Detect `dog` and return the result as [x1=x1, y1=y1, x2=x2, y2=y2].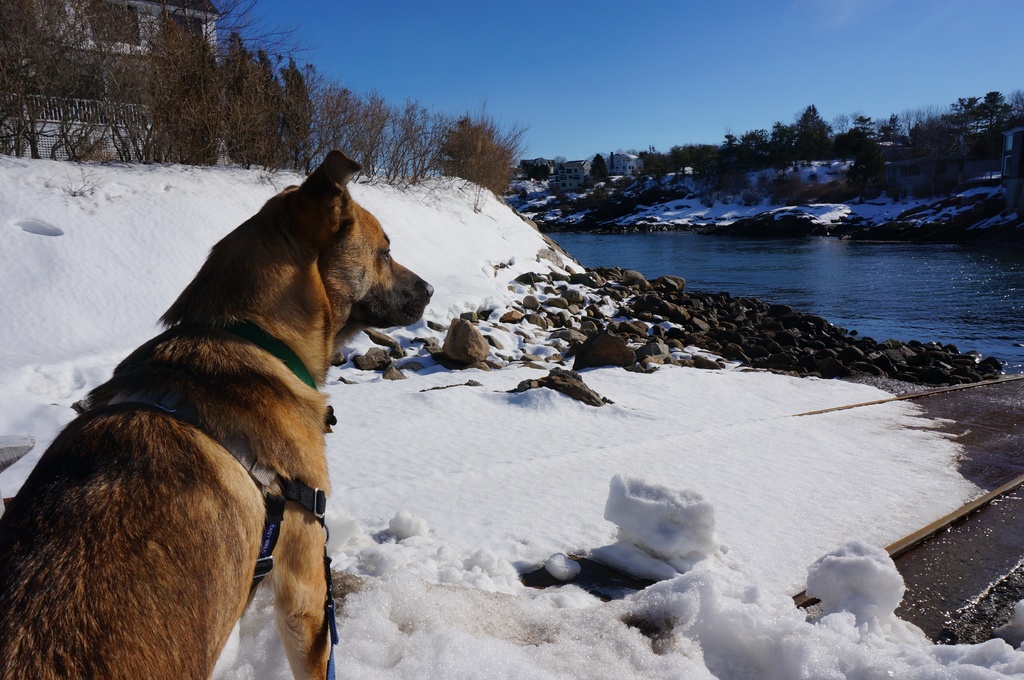
[x1=0, y1=151, x2=433, y2=679].
